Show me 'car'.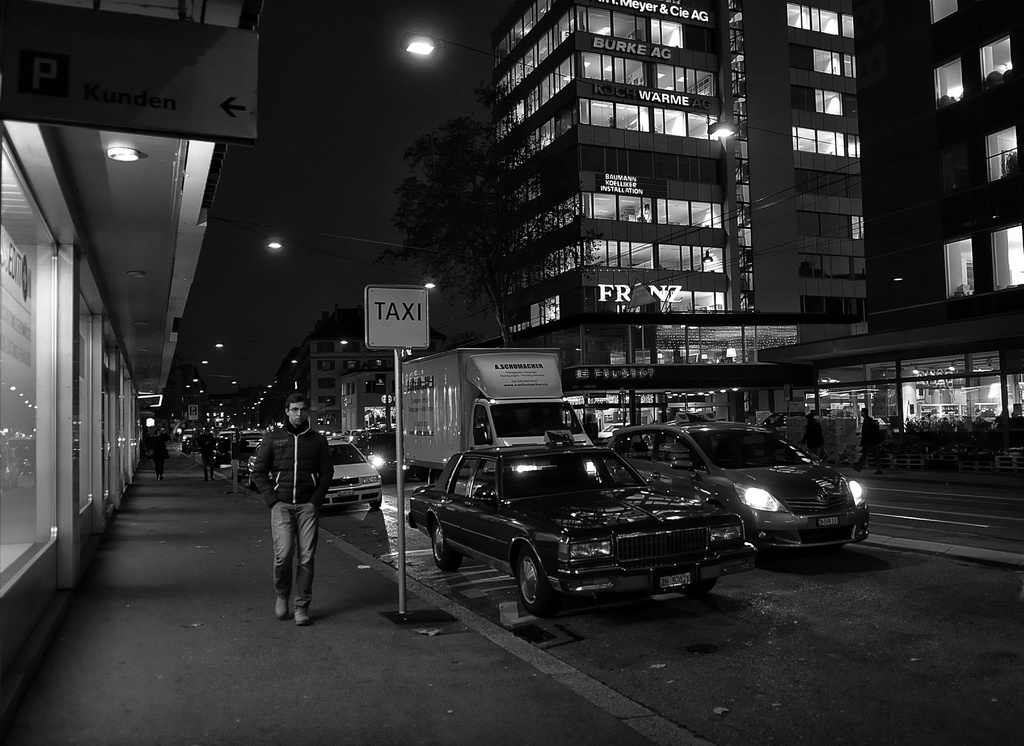
'car' is here: [616,409,876,553].
